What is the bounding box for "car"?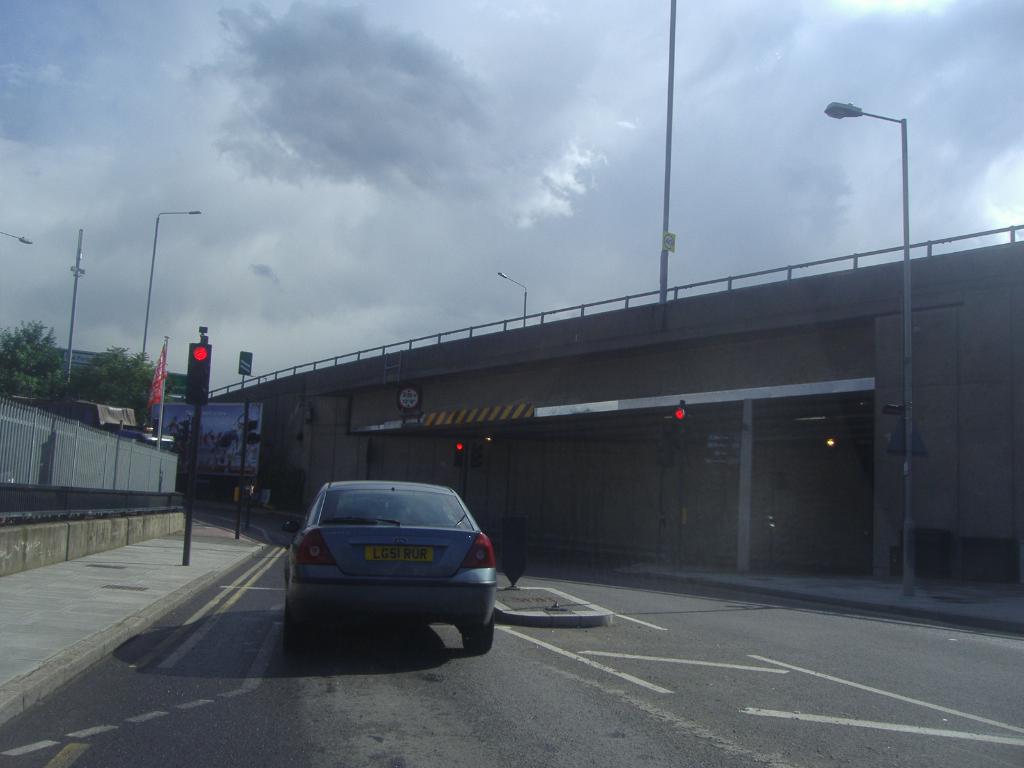
select_region(266, 479, 506, 661).
